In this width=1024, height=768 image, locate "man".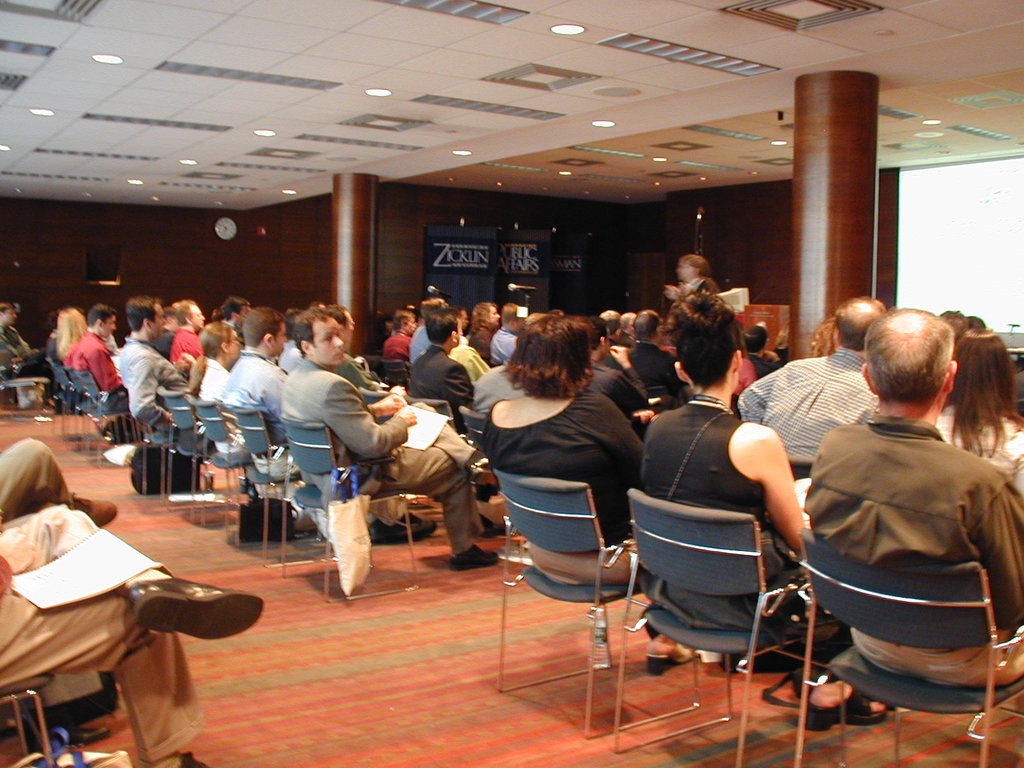
Bounding box: x1=108, y1=292, x2=182, y2=419.
